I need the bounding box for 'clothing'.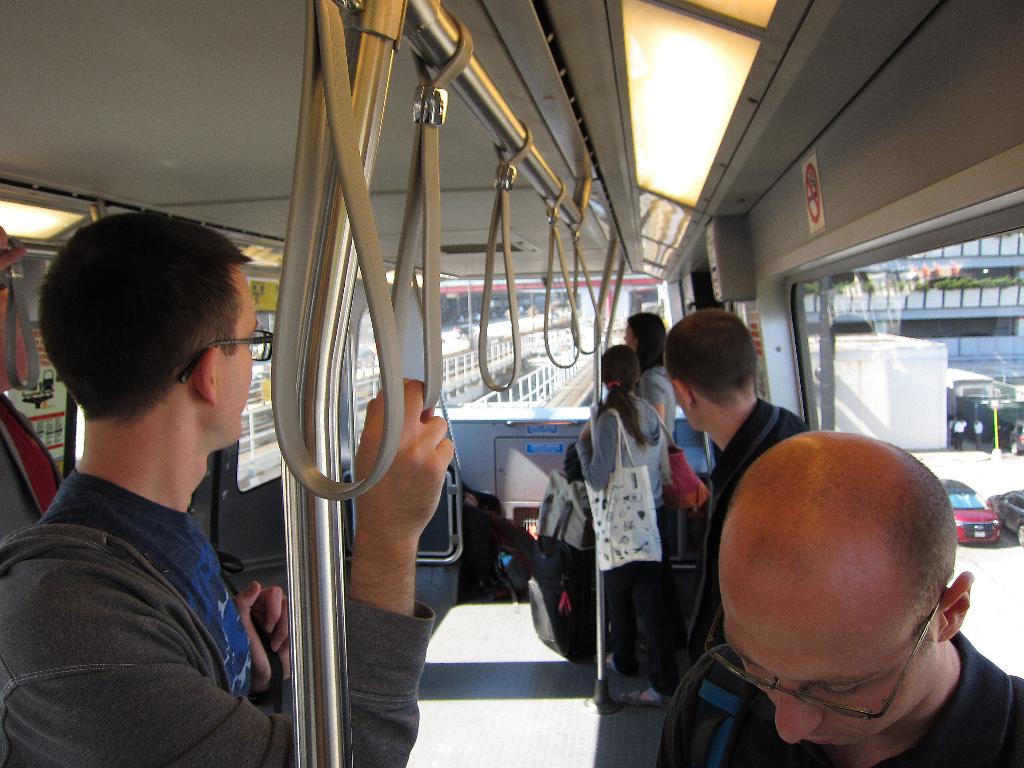
Here it is: box(0, 470, 433, 767).
